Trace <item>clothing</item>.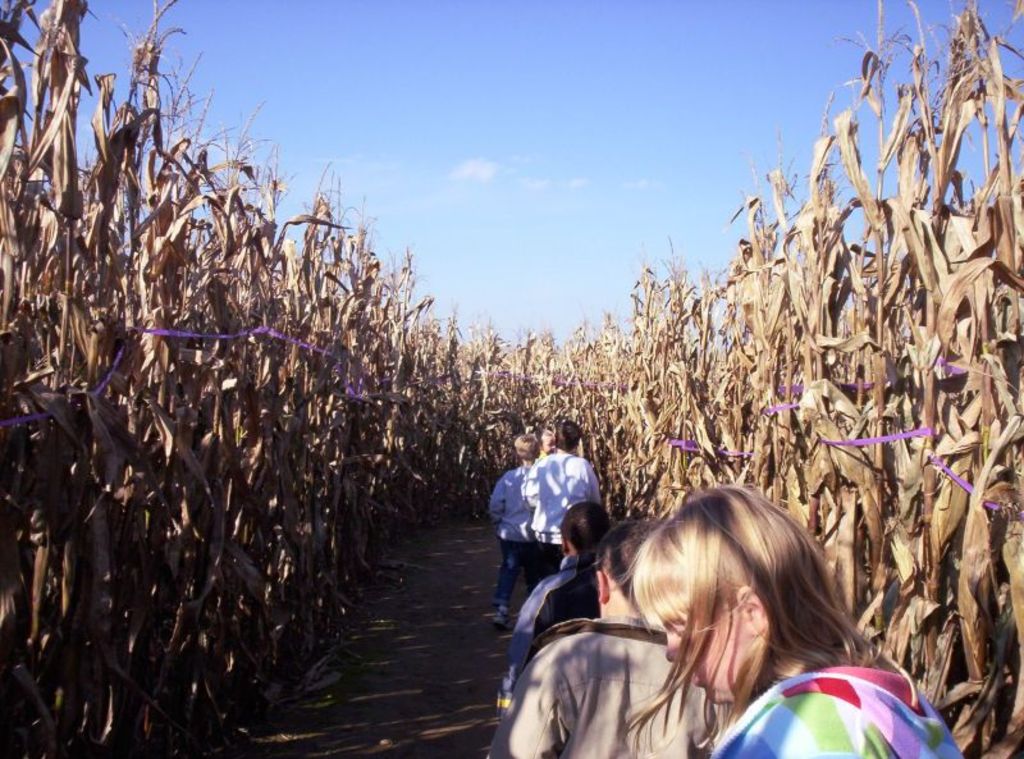
Traced to <region>490, 467, 545, 614</region>.
